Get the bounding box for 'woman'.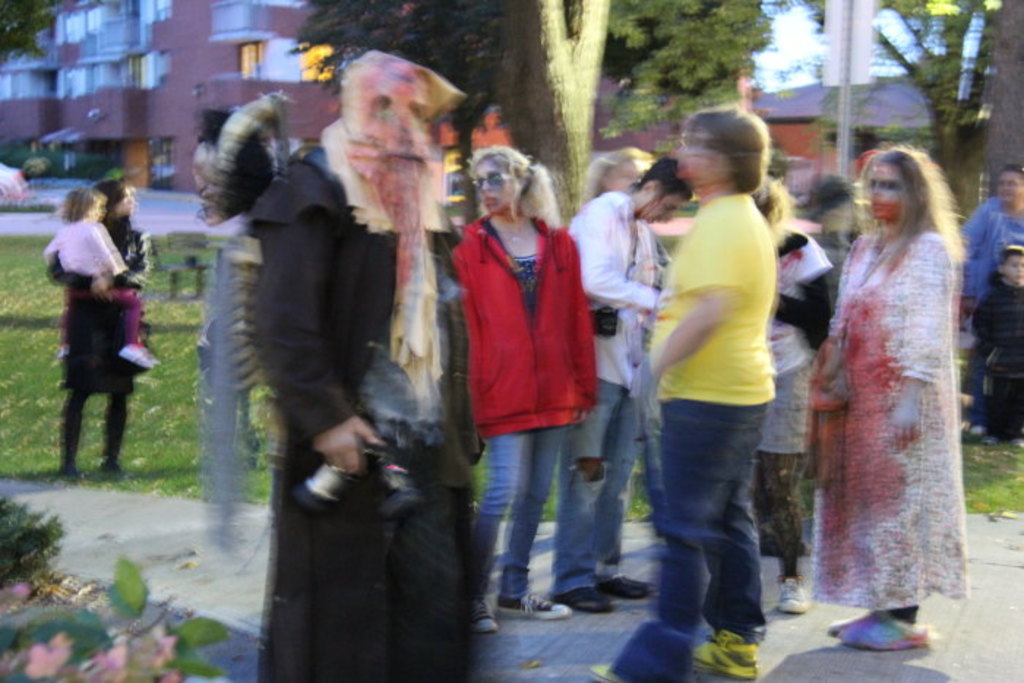
region(455, 149, 594, 630).
